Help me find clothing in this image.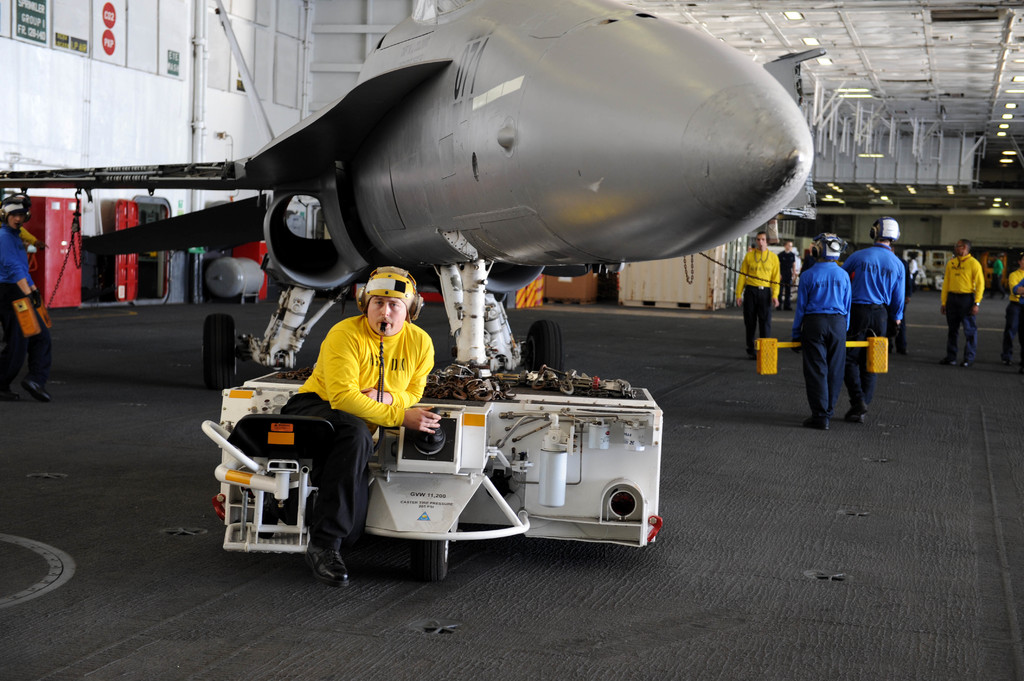
Found it: 1002,307,1023,367.
